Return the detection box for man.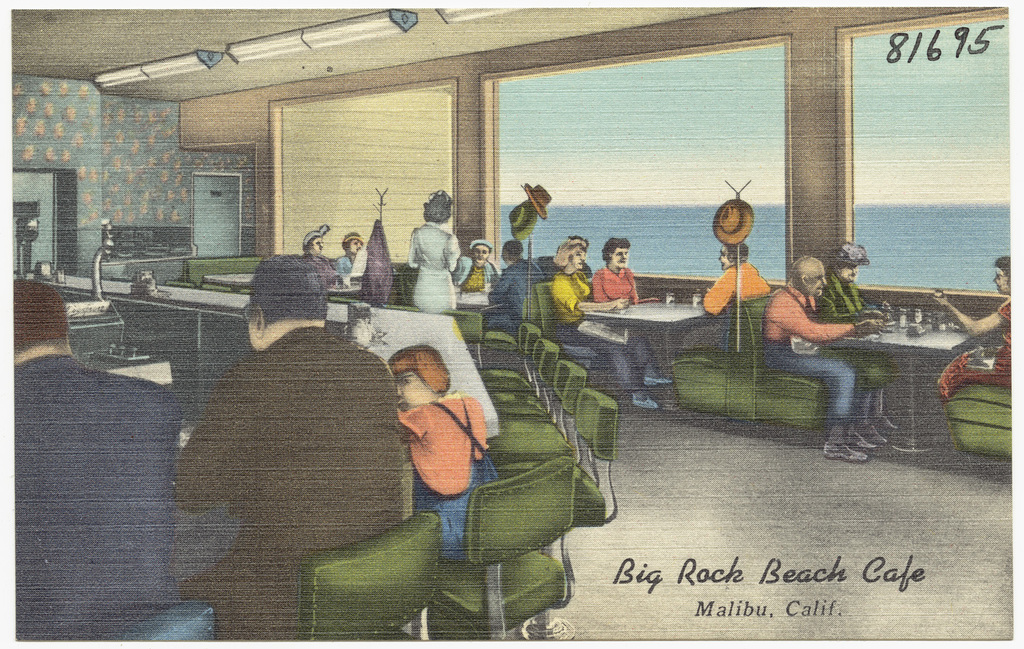
(332, 229, 362, 281).
